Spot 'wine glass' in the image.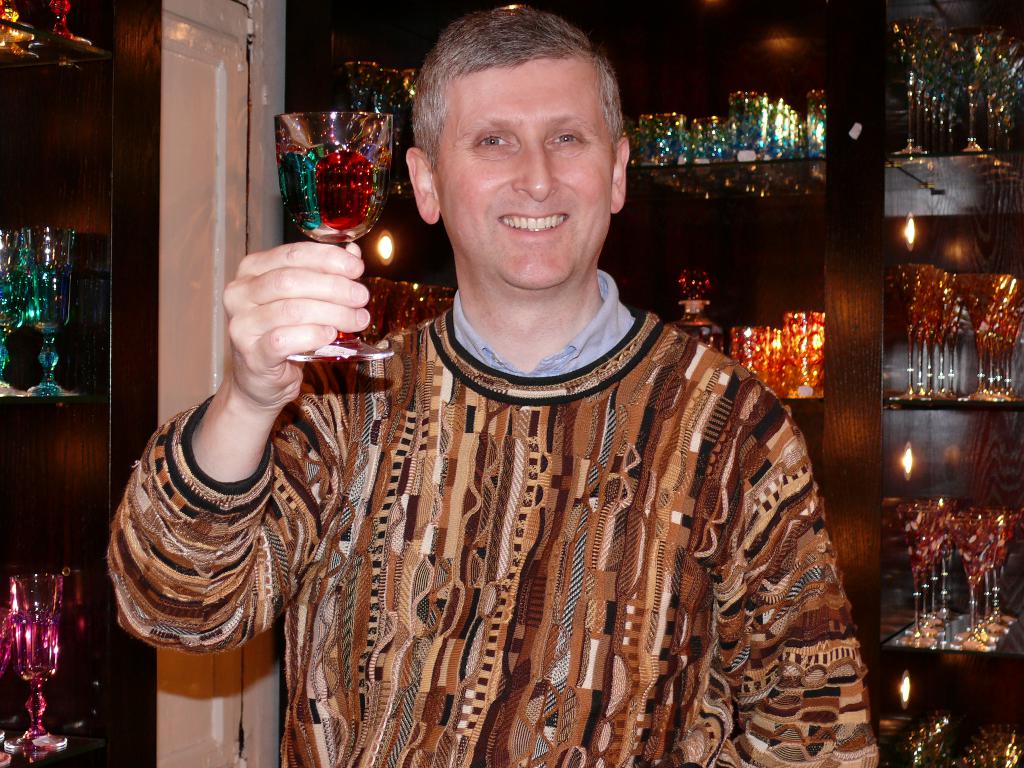
'wine glass' found at <box>28,227,82,393</box>.
